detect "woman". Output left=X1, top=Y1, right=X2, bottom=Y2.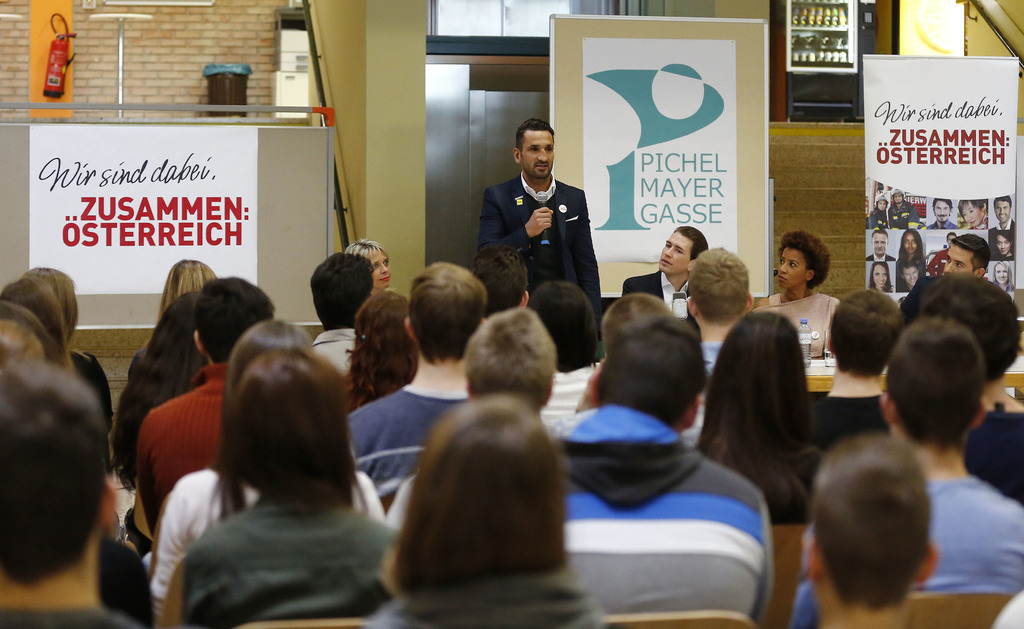
left=897, top=230, right=924, bottom=262.
